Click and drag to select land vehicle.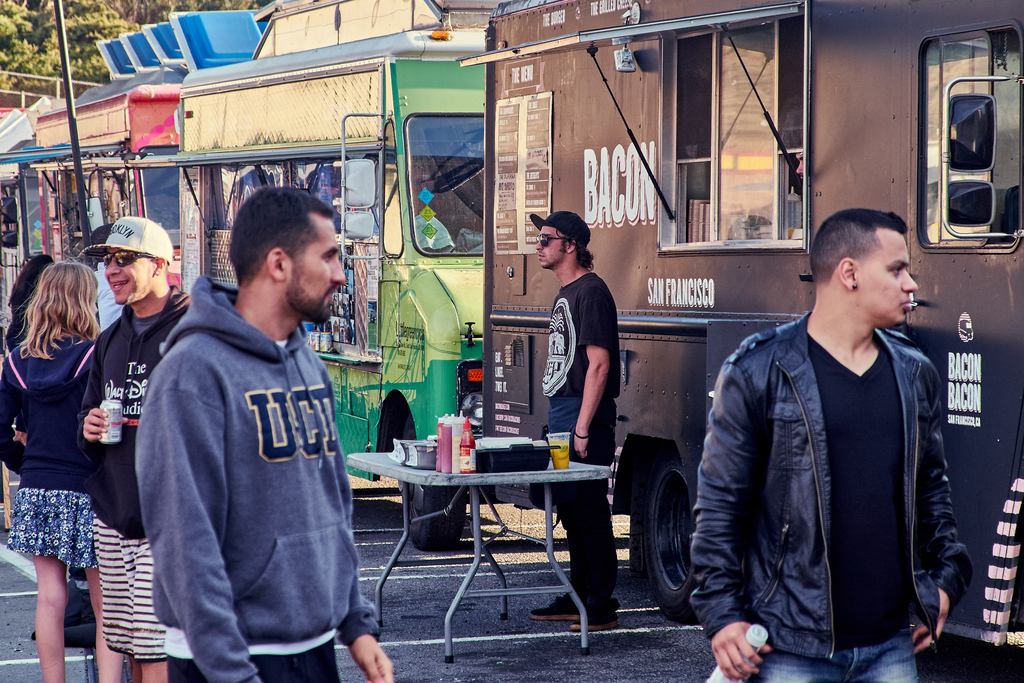
Selection: [459, 0, 1023, 641].
